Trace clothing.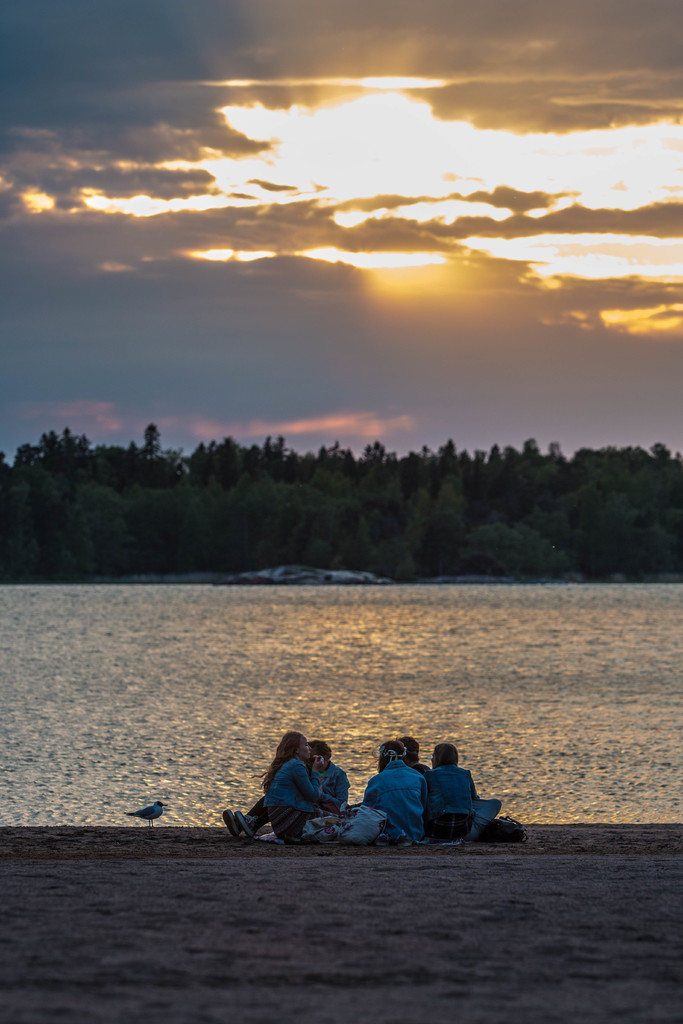
Traced to Rect(424, 755, 500, 847).
